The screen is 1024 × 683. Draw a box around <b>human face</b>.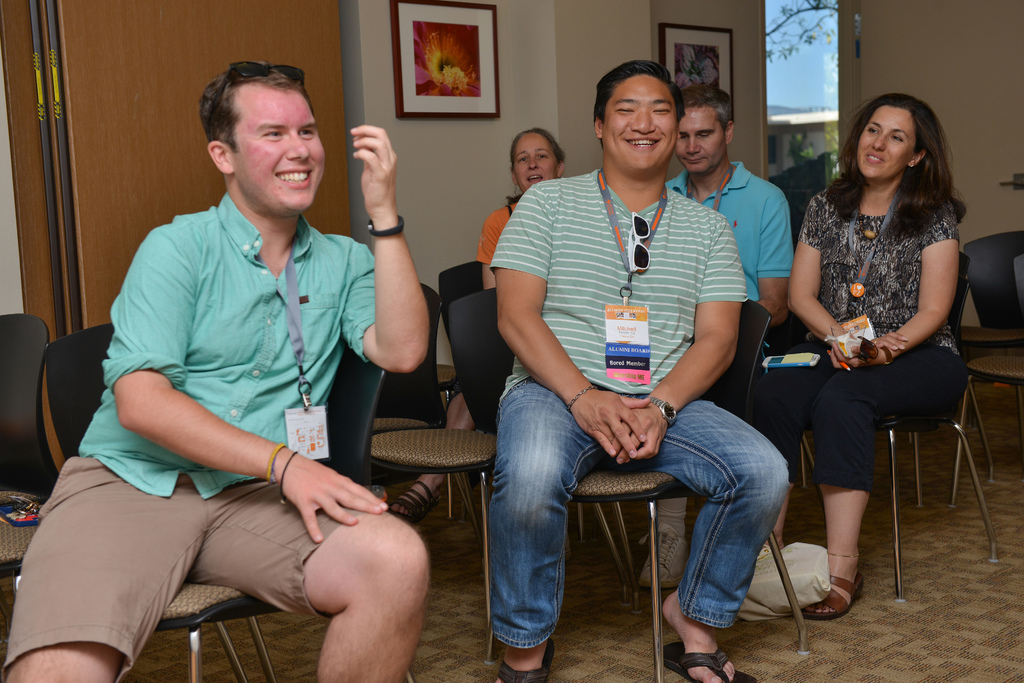
<box>228,83,326,216</box>.
